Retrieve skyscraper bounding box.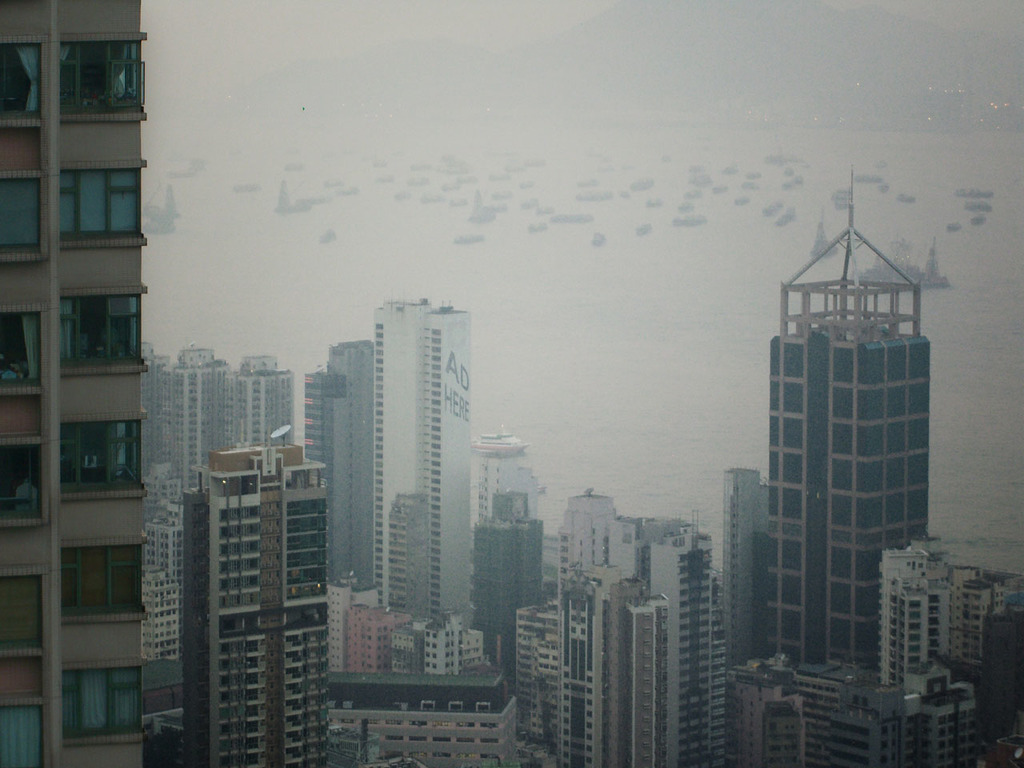
Bounding box: l=714, t=468, r=766, b=660.
